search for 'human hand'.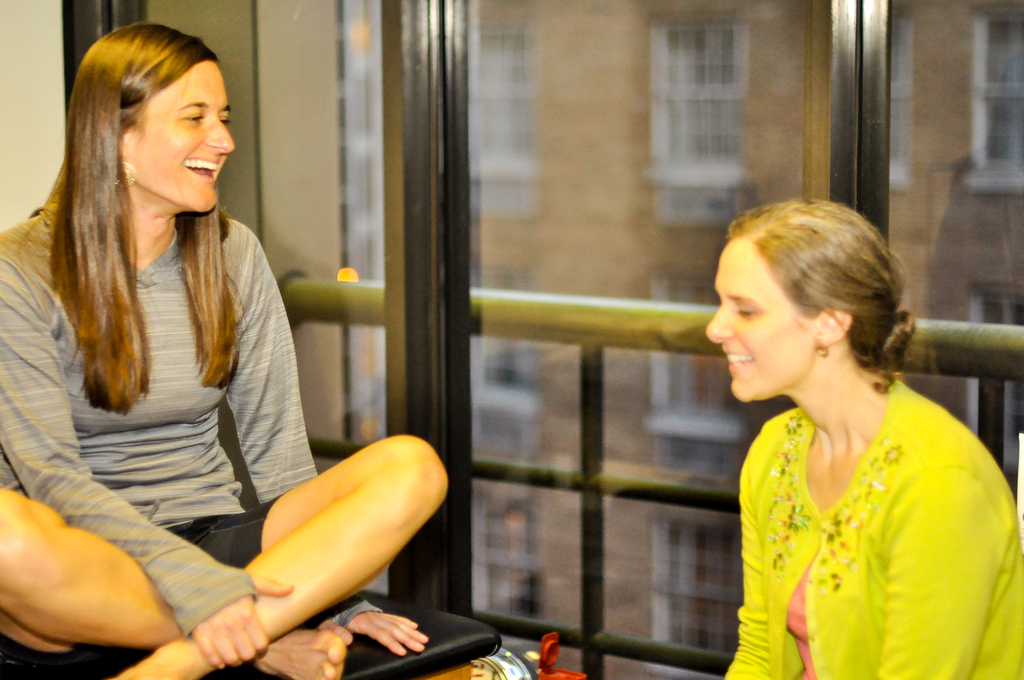
Found at rect(317, 615, 431, 658).
